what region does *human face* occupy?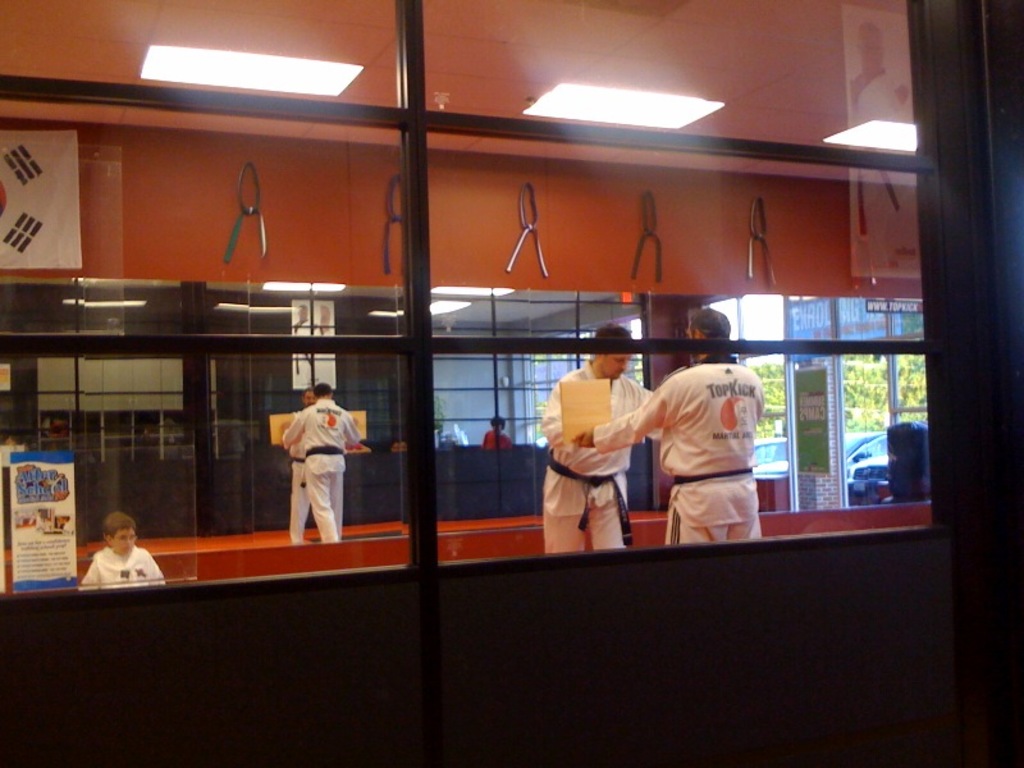
x1=302, y1=390, x2=316, y2=407.
